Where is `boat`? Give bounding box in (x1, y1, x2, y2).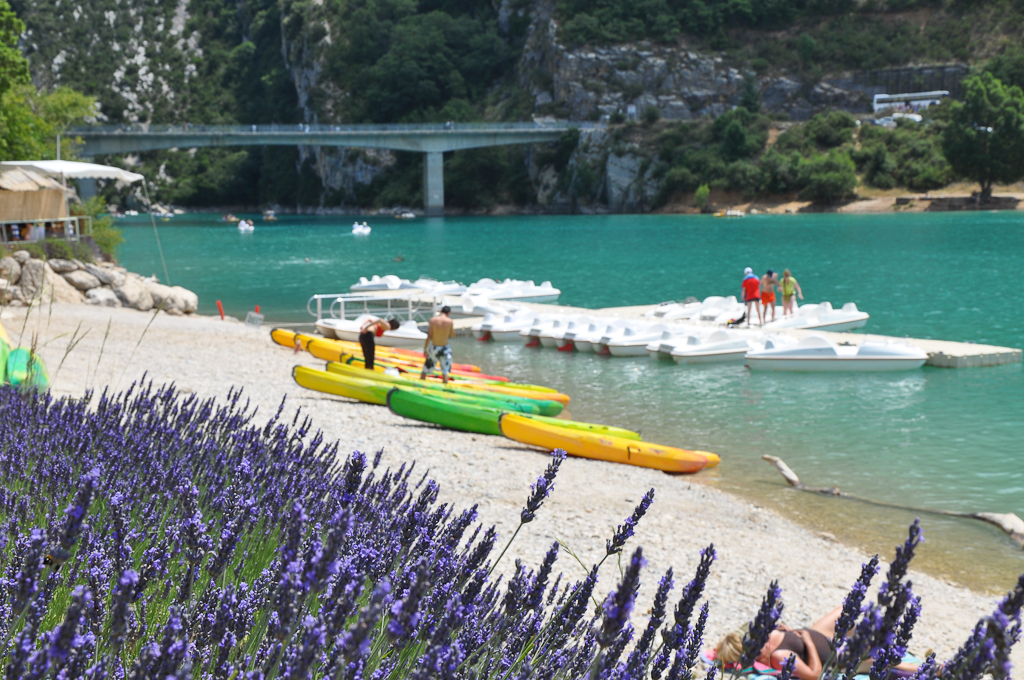
(498, 415, 721, 474).
